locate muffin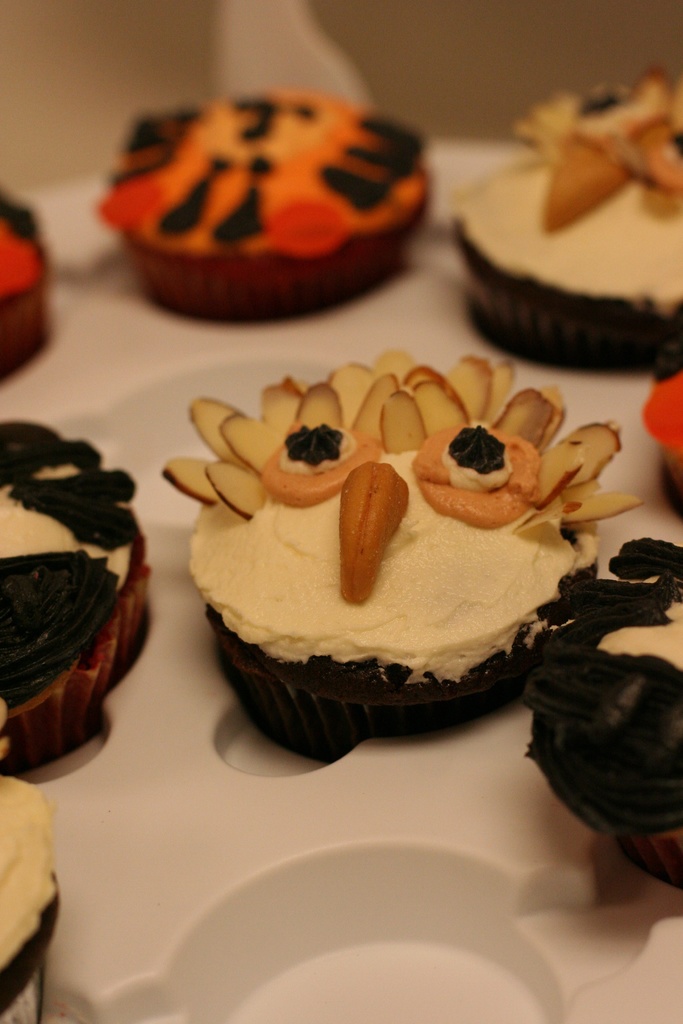
bbox=[642, 357, 682, 522]
